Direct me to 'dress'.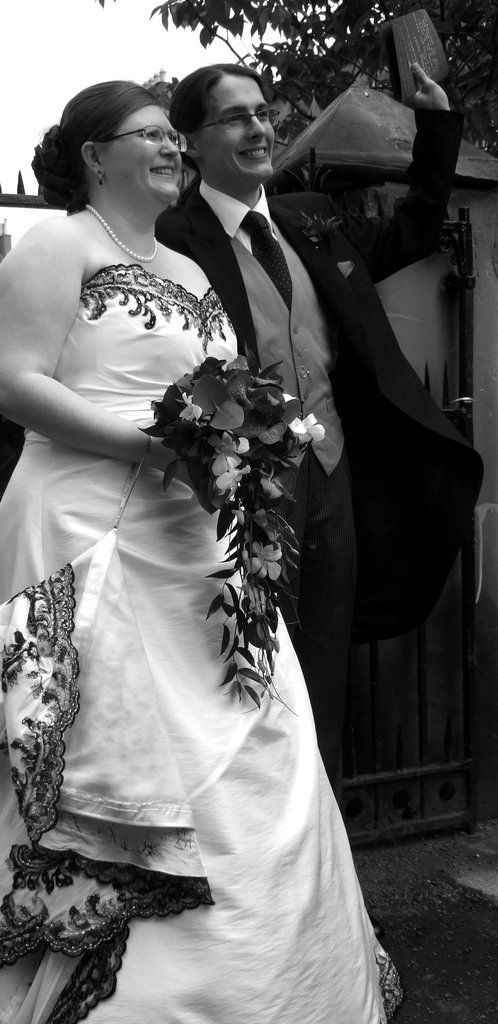
Direction: {"x1": 29, "y1": 132, "x2": 379, "y2": 1015}.
